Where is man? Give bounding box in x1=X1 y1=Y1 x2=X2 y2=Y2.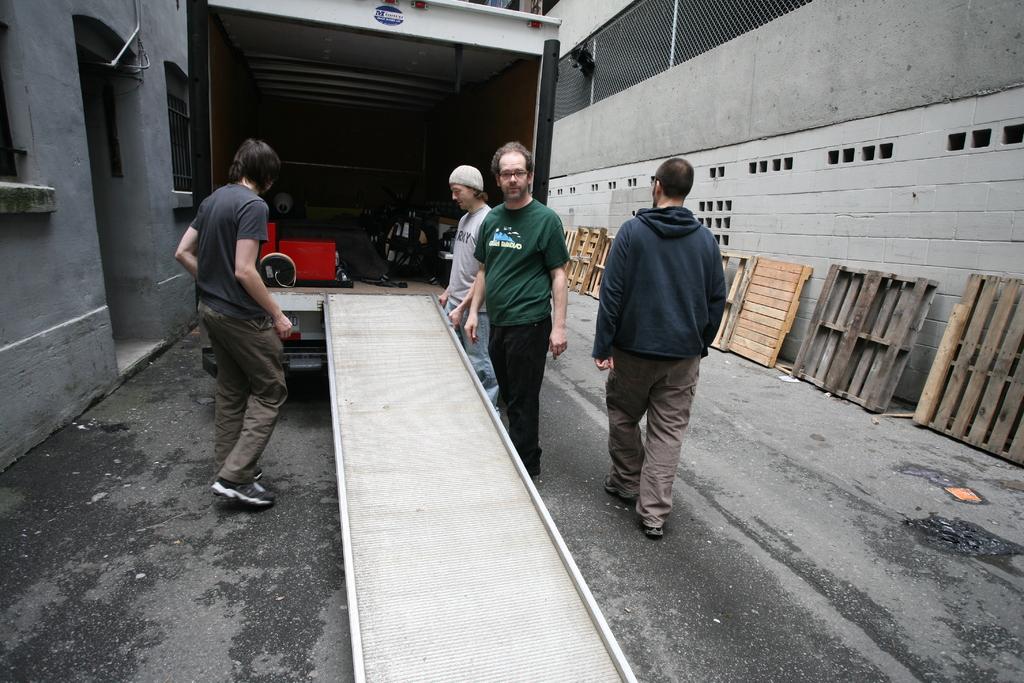
x1=462 y1=142 x2=574 y2=473.
